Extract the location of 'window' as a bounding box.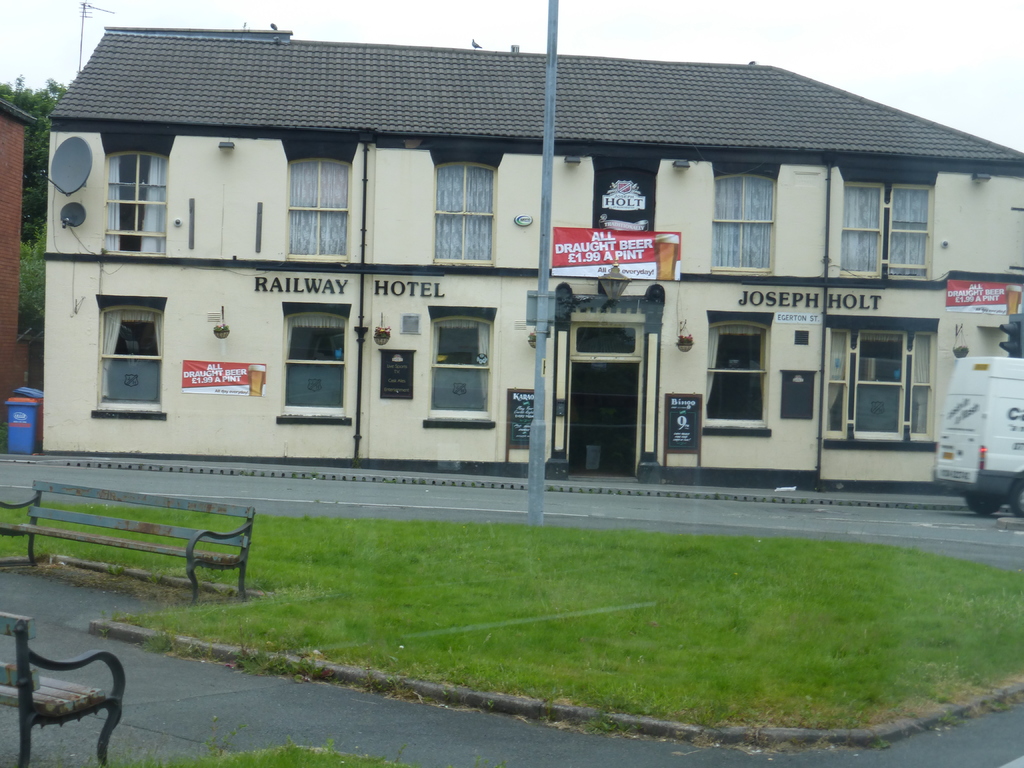
bbox=(431, 319, 492, 417).
